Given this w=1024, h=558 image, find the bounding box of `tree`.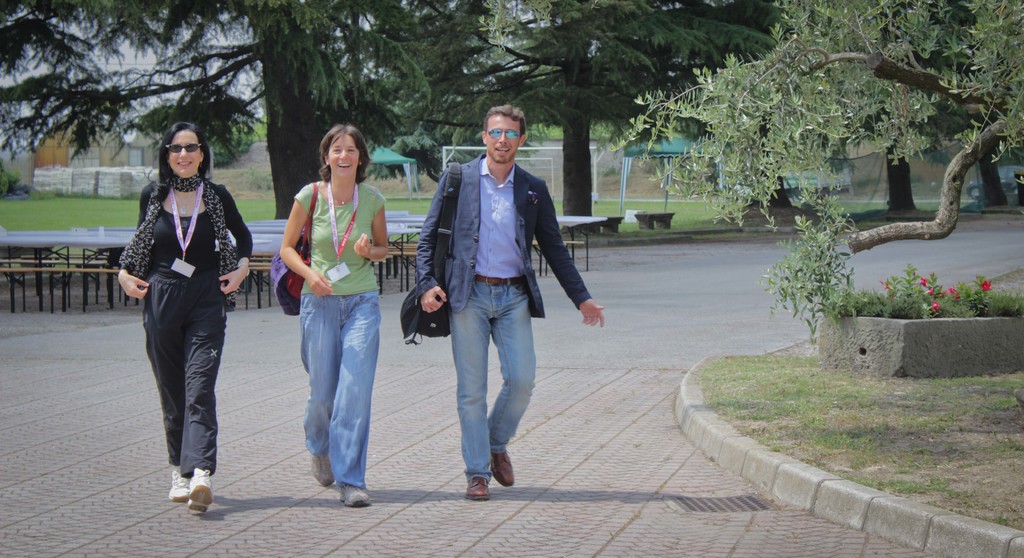
bbox=(0, 0, 495, 230).
